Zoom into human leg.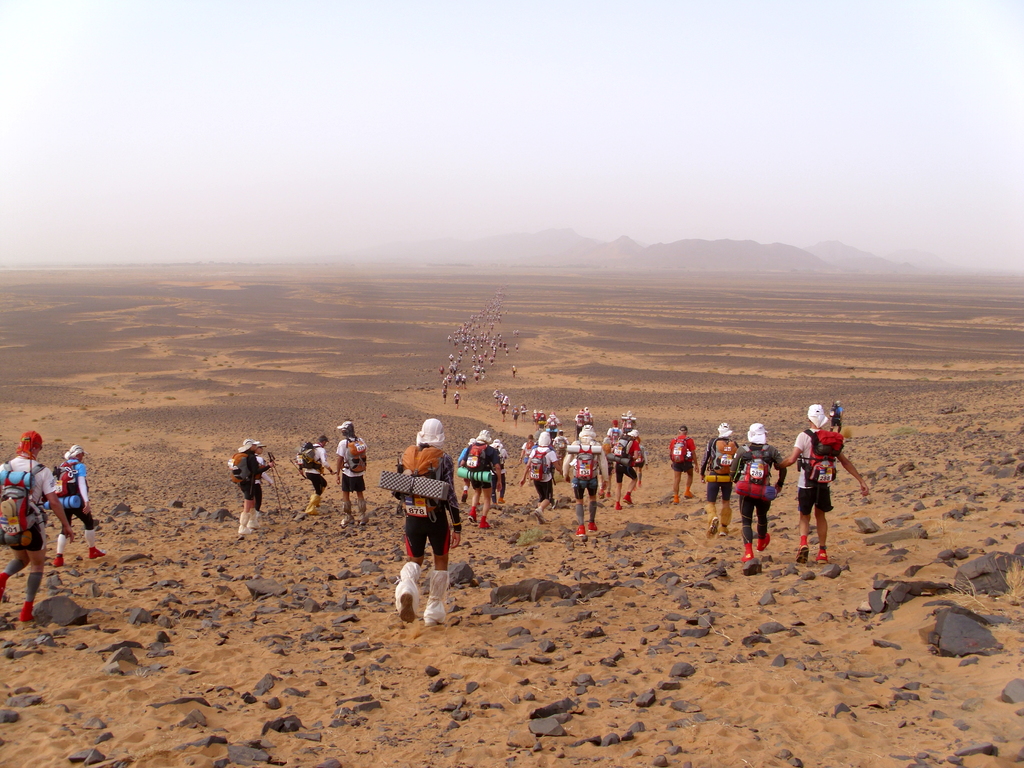
Zoom target: {"left": 479, "top": 482, "right": 491, "bottom": 527}.
